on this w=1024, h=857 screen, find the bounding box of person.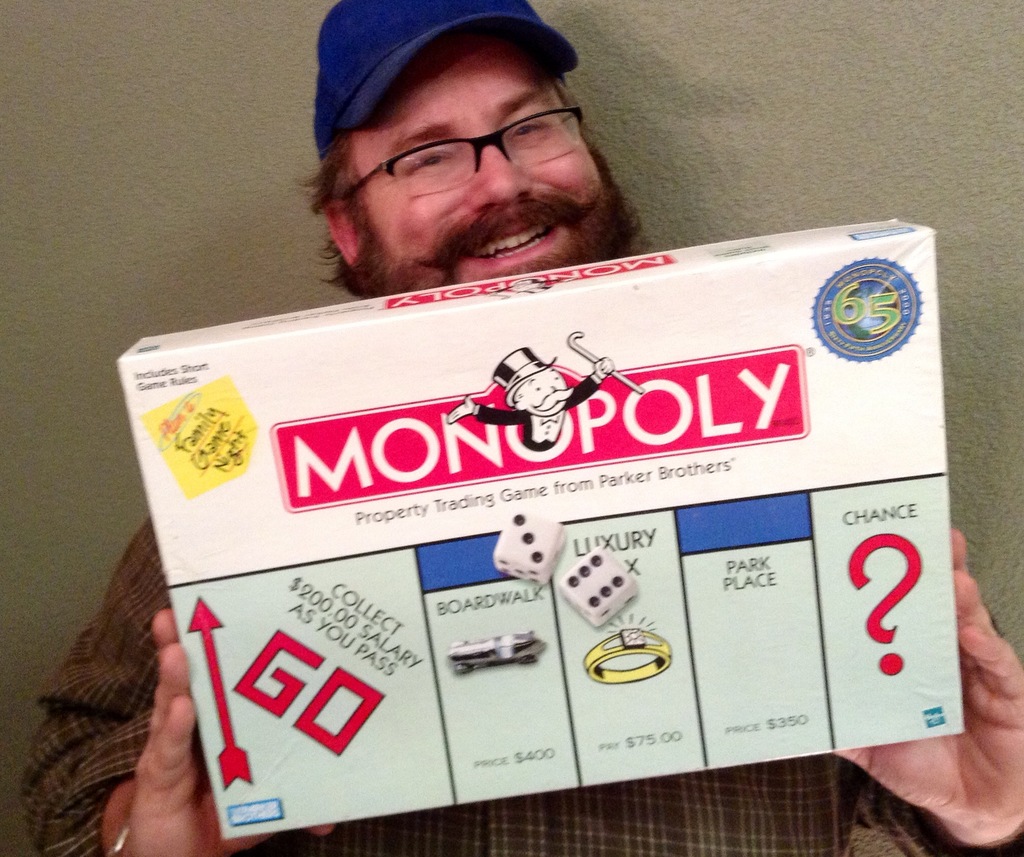
Bounding box: <bbox>23, 0, 1023, 856</bbox>.
